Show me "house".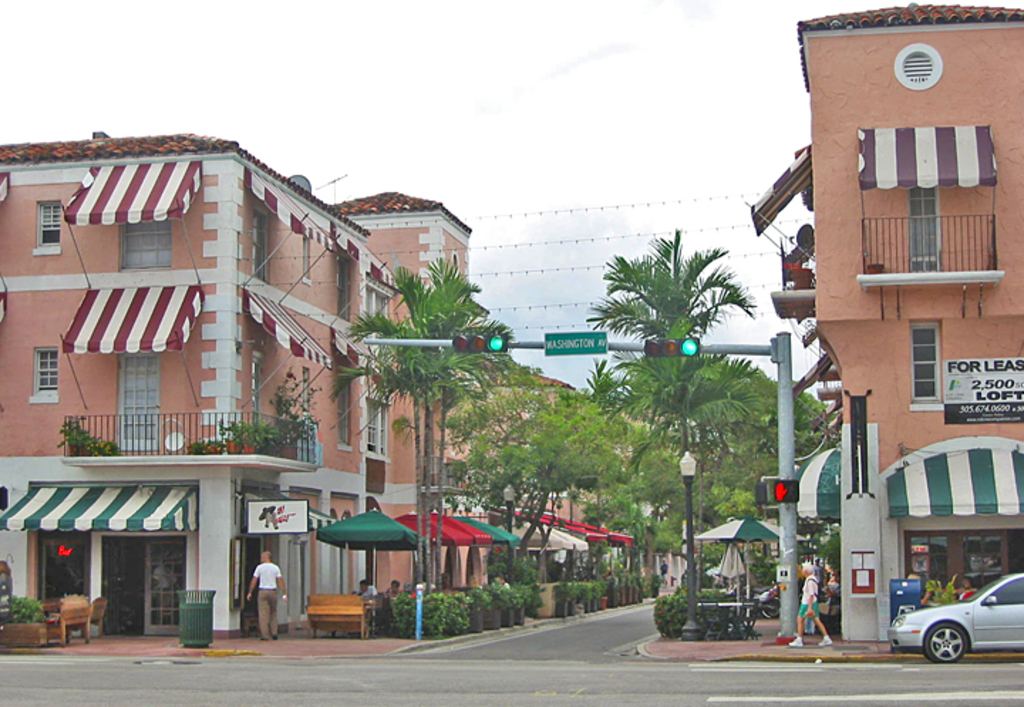
"house" is here: 640,512,694,595.
